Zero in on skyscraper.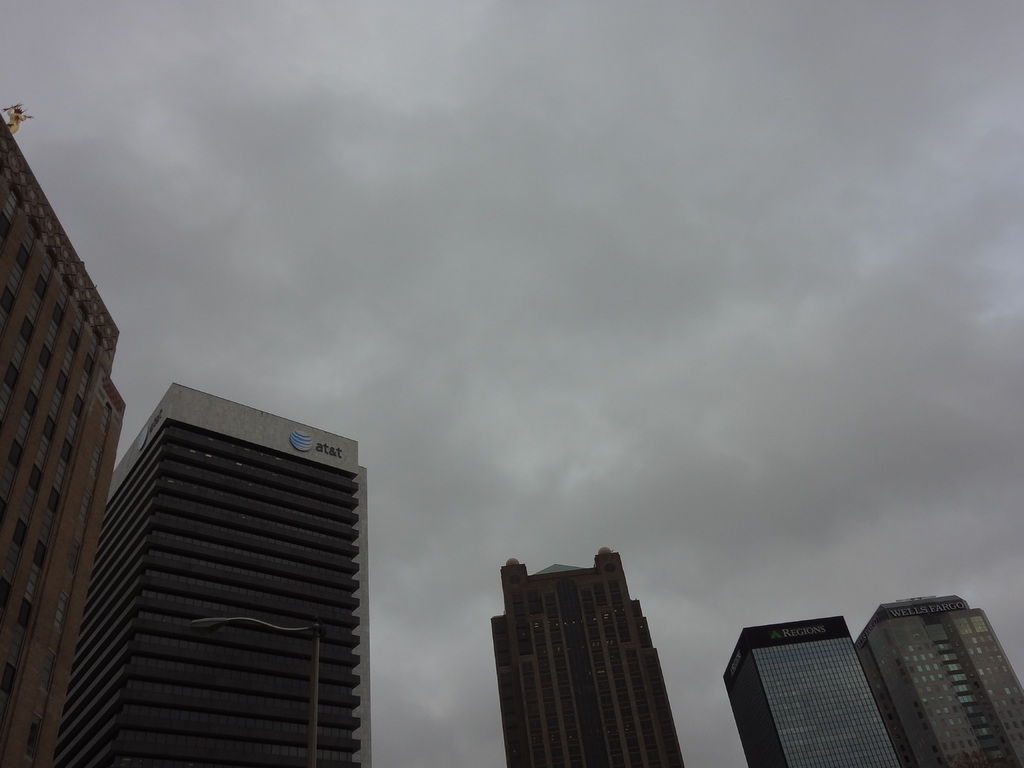
Zeroed in: (left=0, top=109, right=130, bottom=767).
